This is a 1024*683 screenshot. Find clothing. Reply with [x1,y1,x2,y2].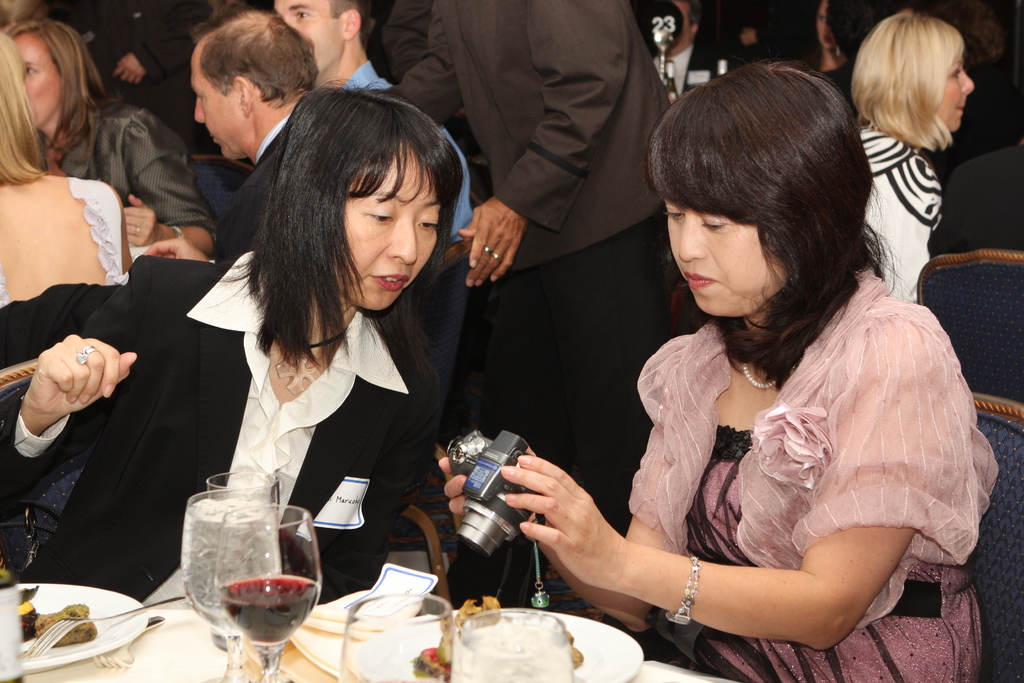
[382,0,429,76].
